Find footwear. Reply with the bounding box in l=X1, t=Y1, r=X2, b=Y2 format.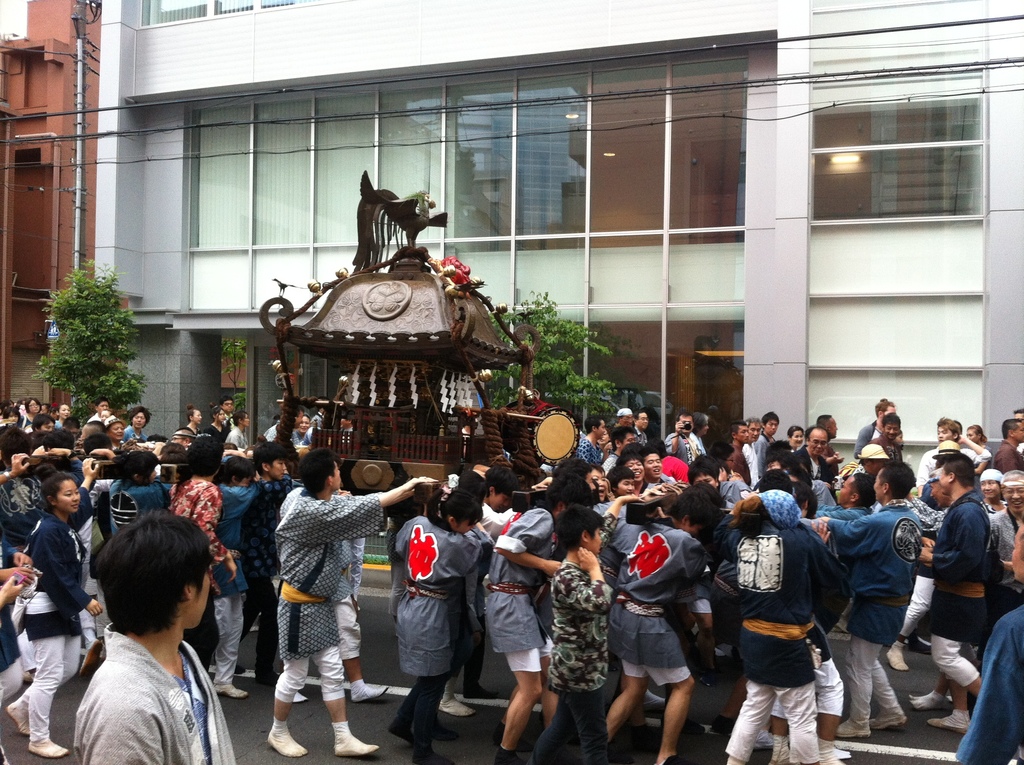
l=31, t=748, r=70, b=757.
